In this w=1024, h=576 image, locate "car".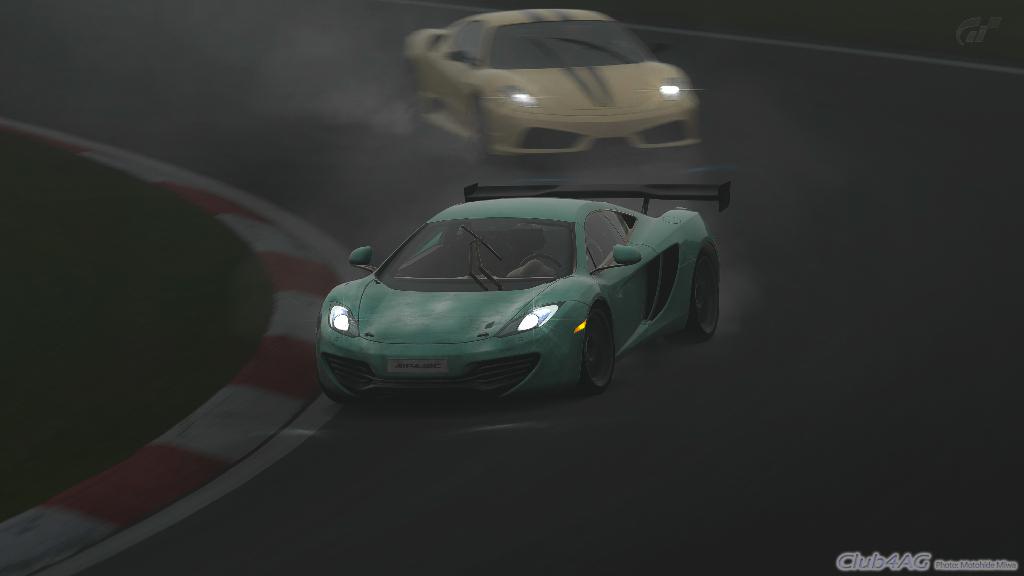
Bounding box: rect(400, 3, 705, 163).
